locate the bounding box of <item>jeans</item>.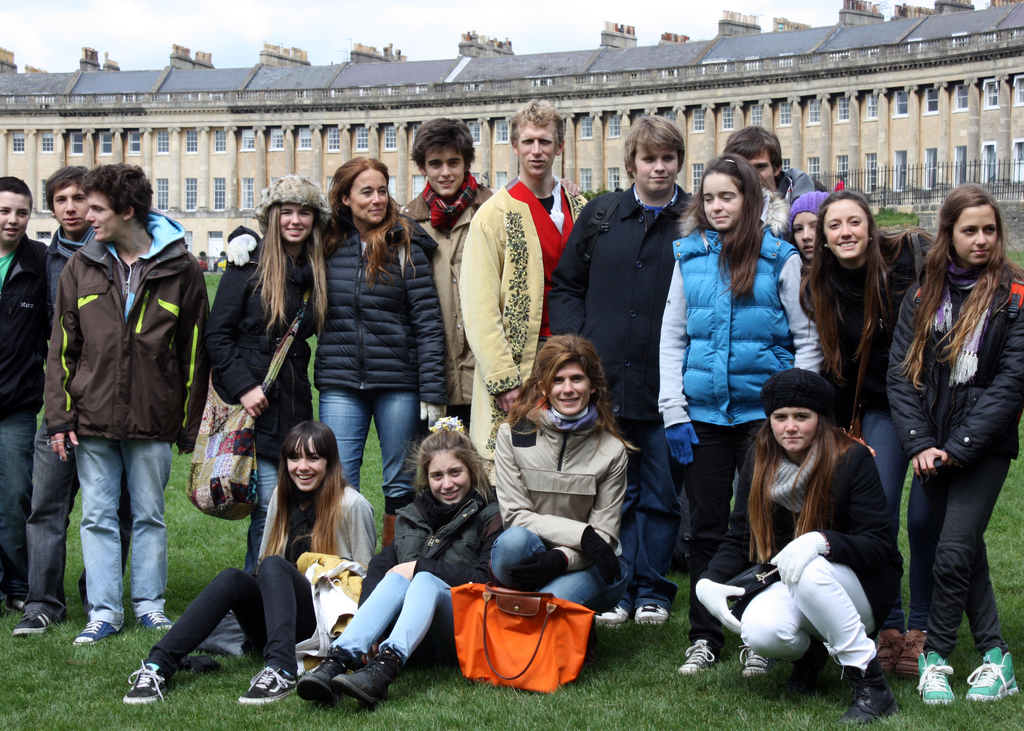
Bounding box: 732,555,876,668.
